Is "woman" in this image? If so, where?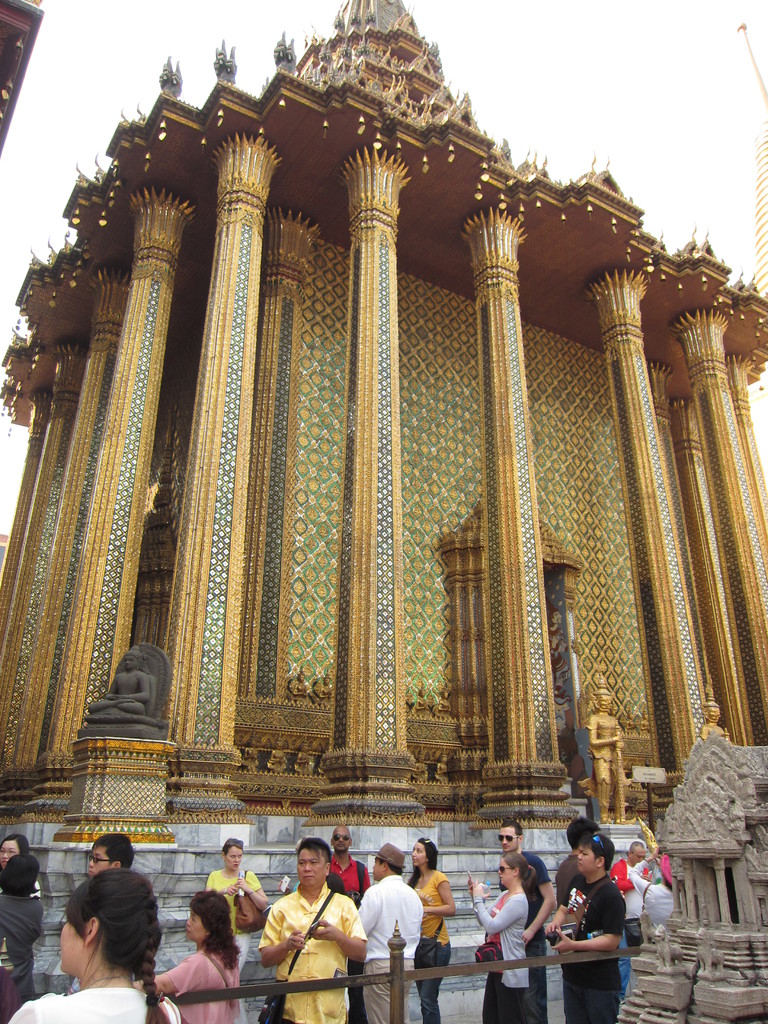
Yes, at 0/851/45/1023.
